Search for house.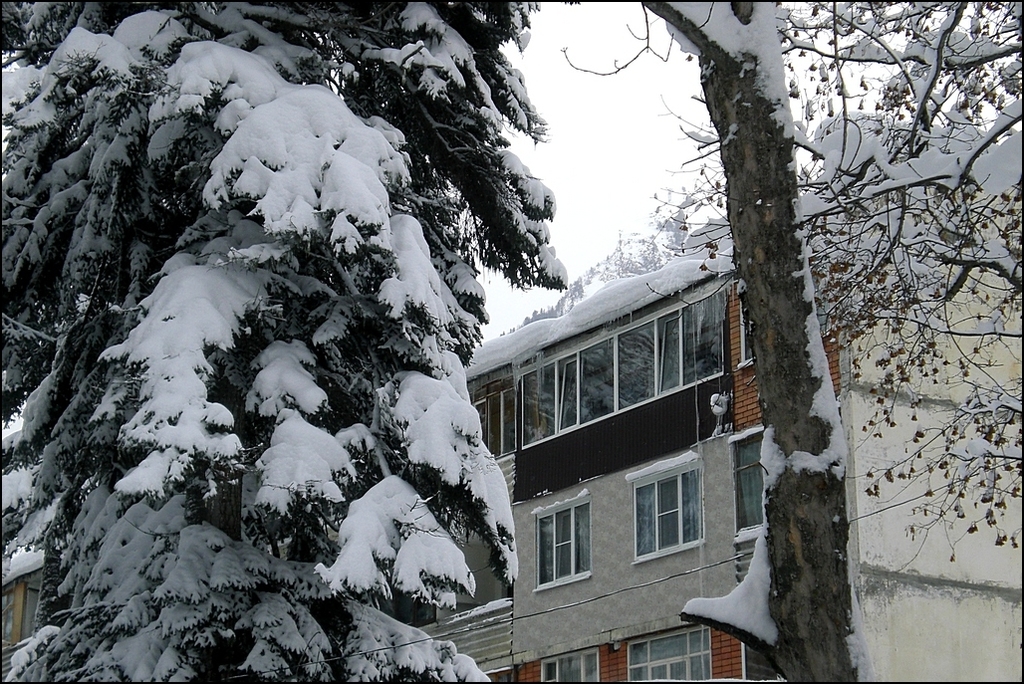
Found at bbox=[360, 160, 1023, 683].
